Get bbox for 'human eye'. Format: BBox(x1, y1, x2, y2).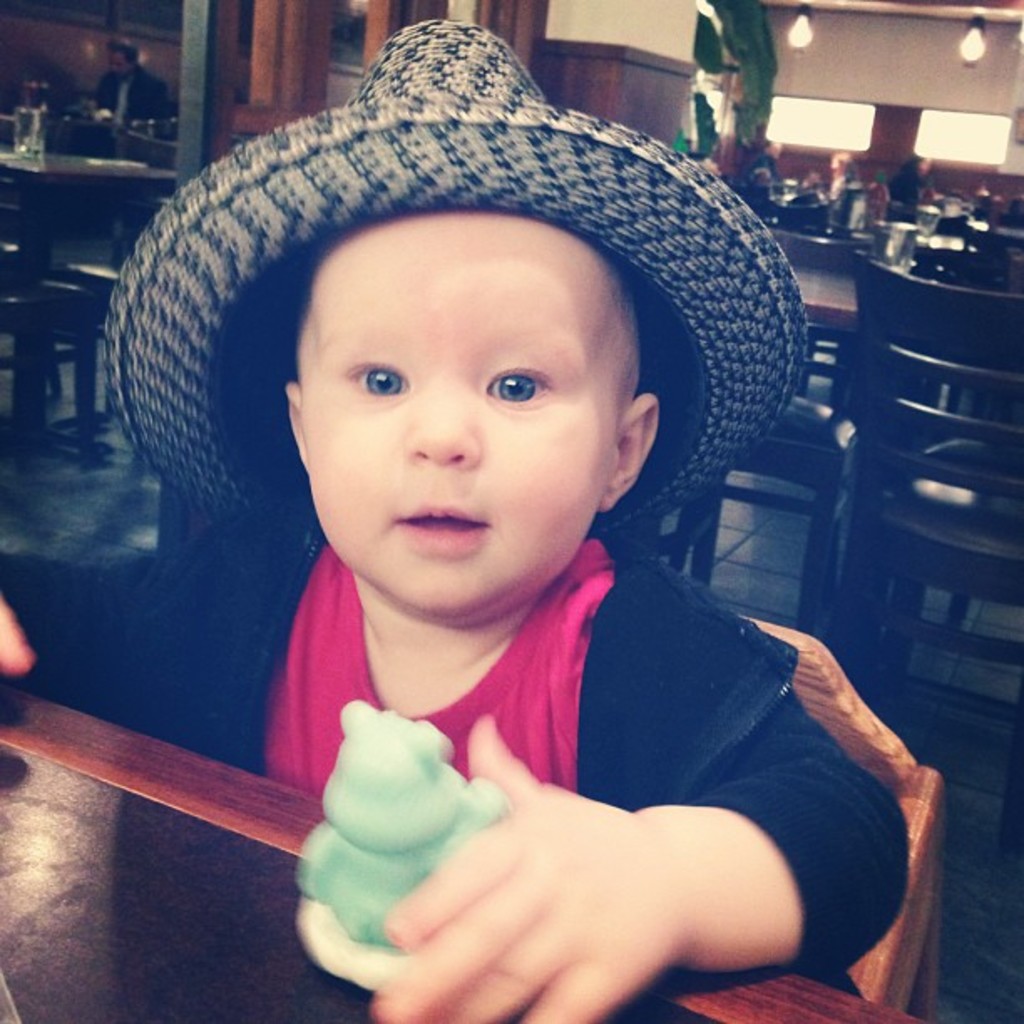
BBox(480, 366, 557, 410).
